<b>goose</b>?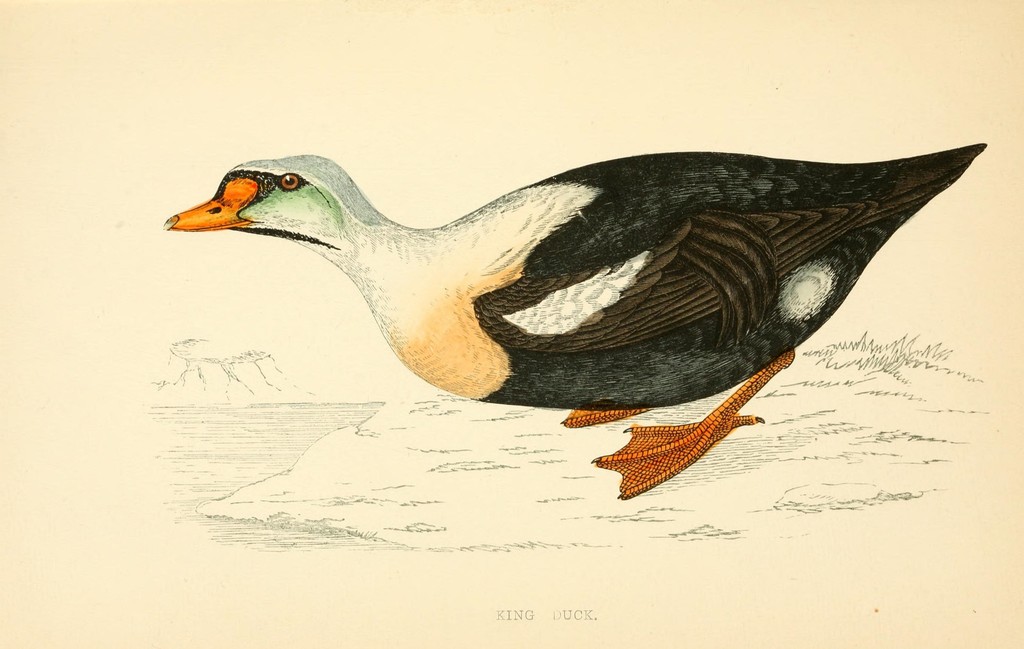
pyautogui.locateOnScreen(163, 150, 984, 502)
